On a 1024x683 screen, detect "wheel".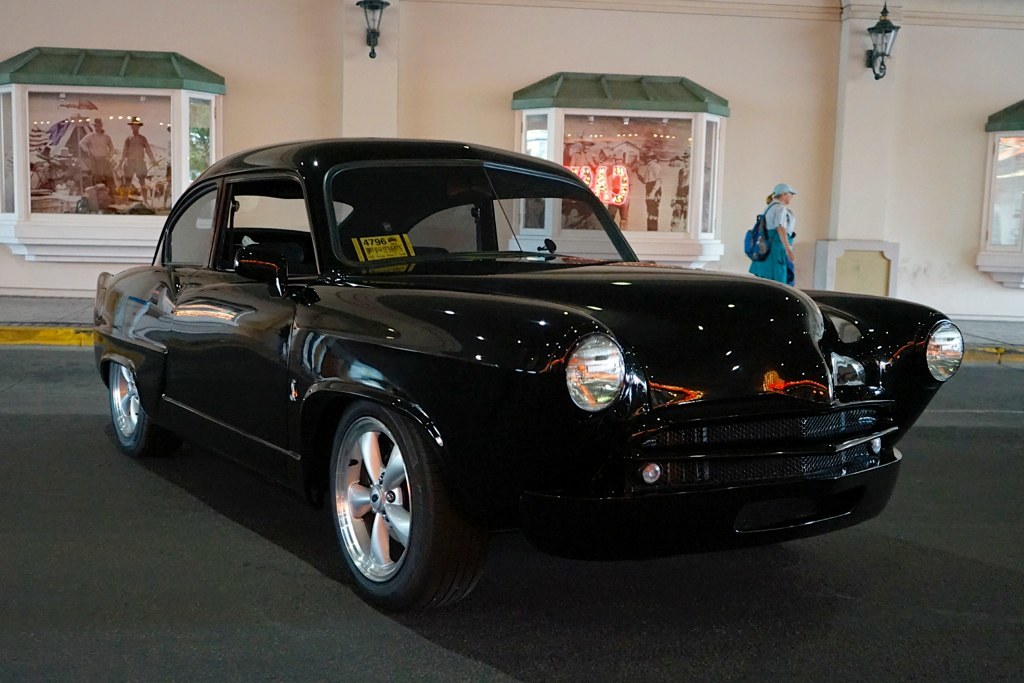
<bbox>108, 364, 173, 459</bbox>.
